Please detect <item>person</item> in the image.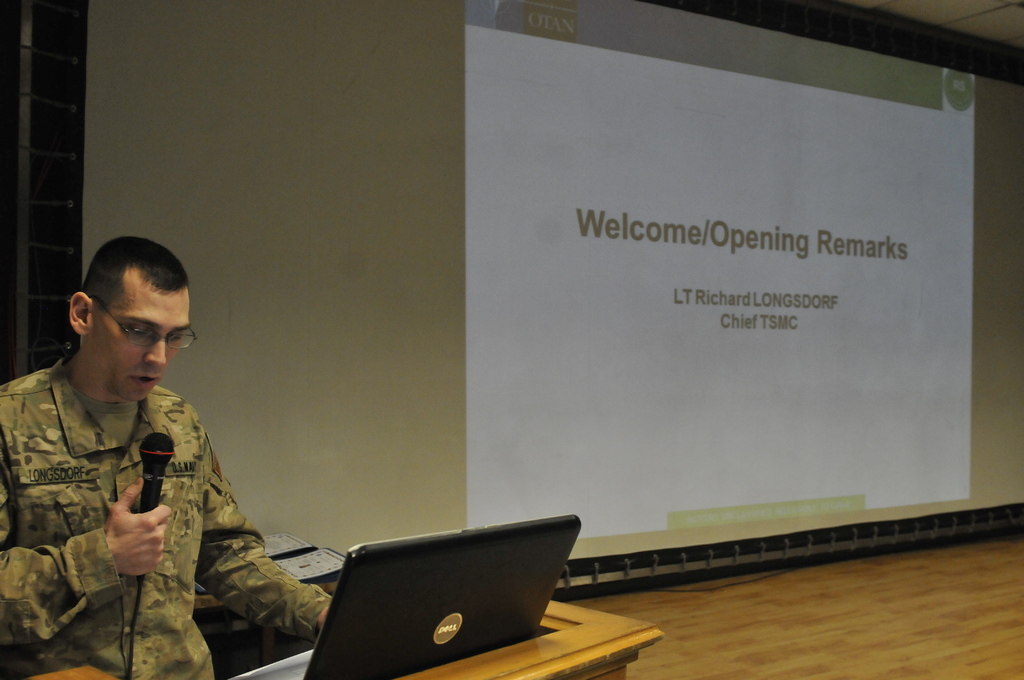
(0, 234, 332, 679).
